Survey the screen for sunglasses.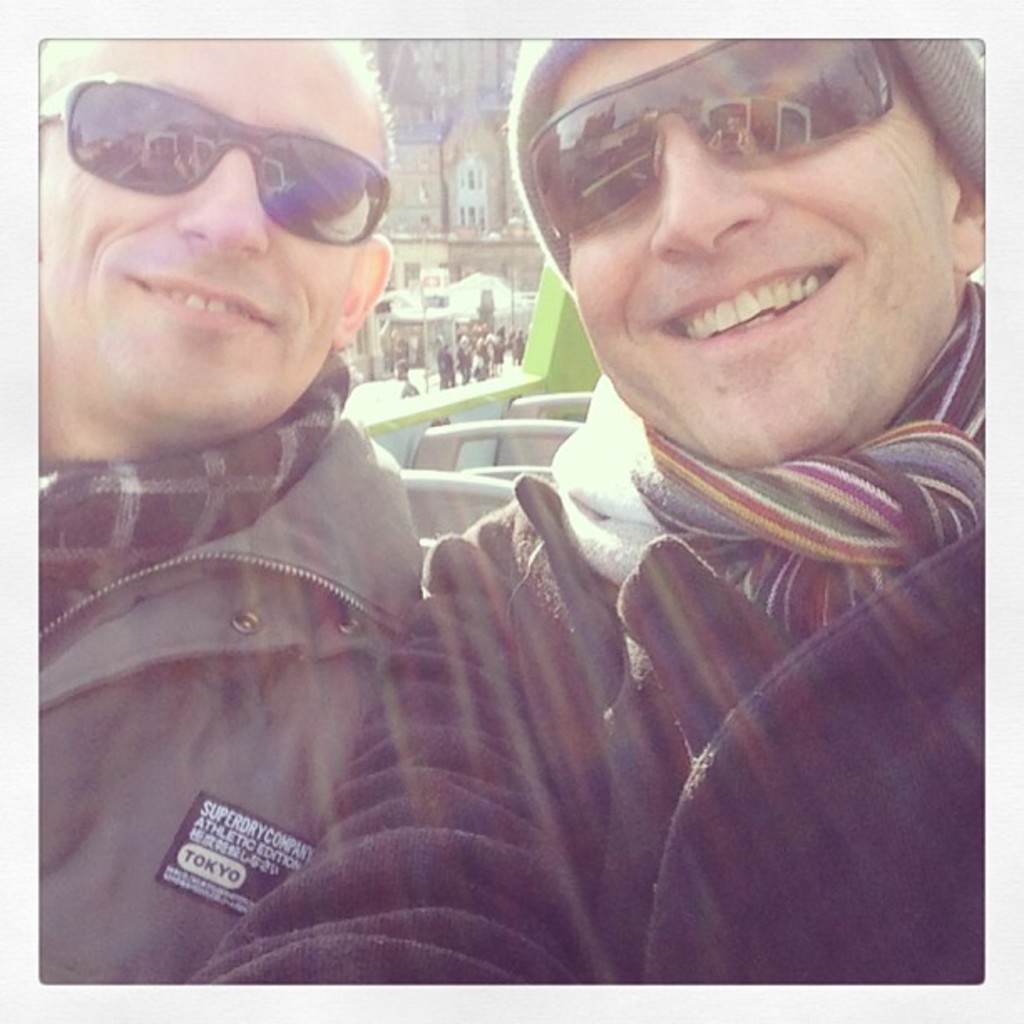
Survey found: select_region(524, 22, 888, 239).
